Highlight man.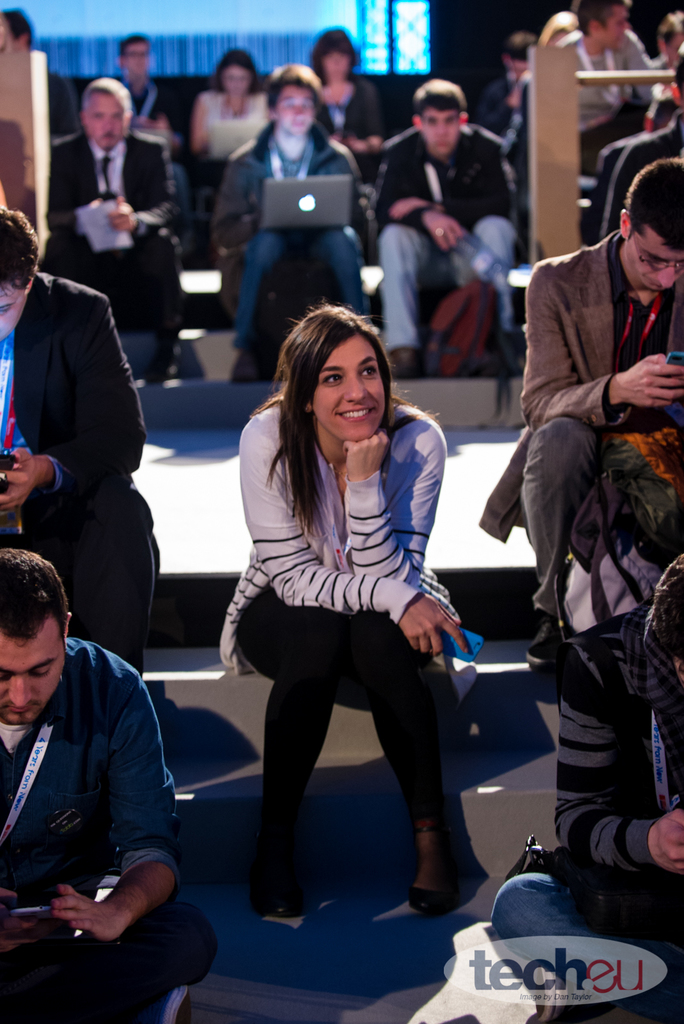
Highlighted region: <region>476, 33, 533, 142</region>.
